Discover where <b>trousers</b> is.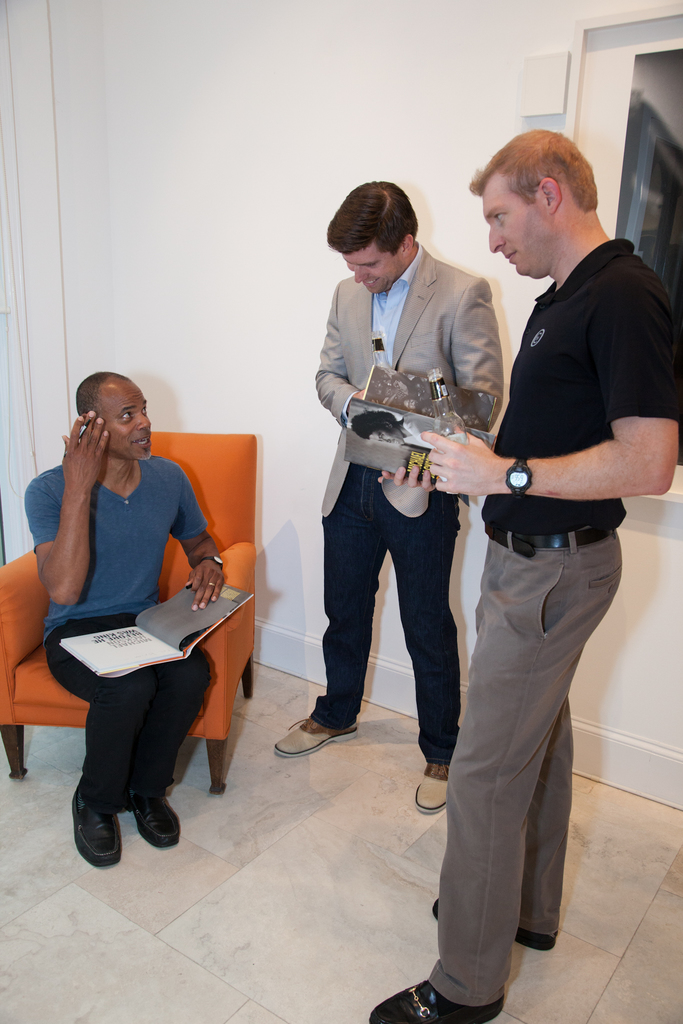
Discovered at bbox=(310, 460, 468, 762).
